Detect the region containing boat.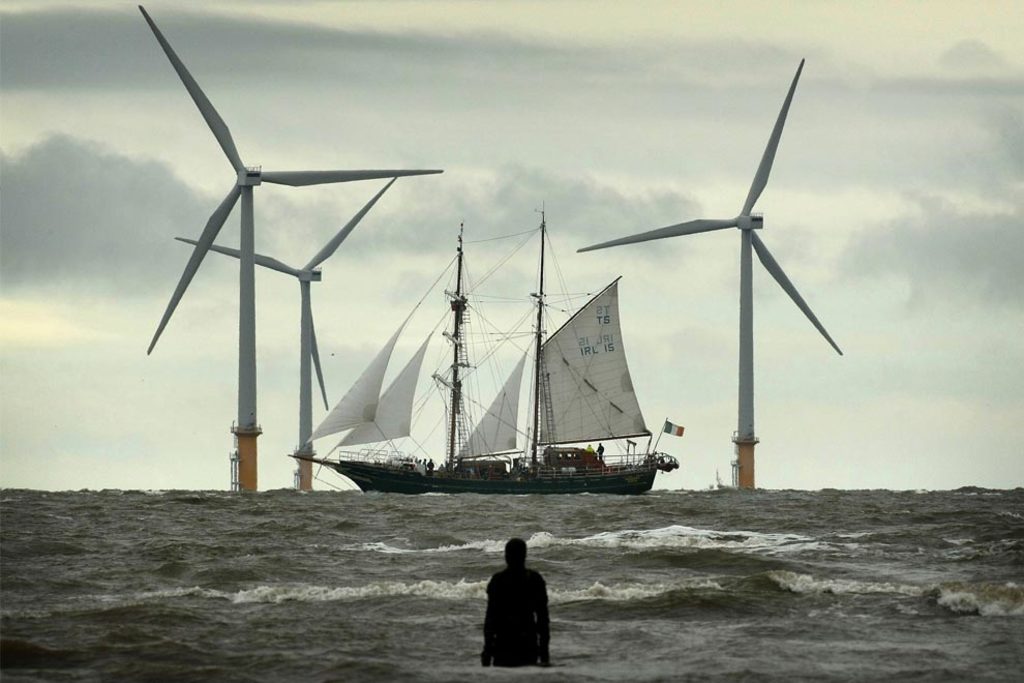
<region>285, 197, 684, 496</region>.
